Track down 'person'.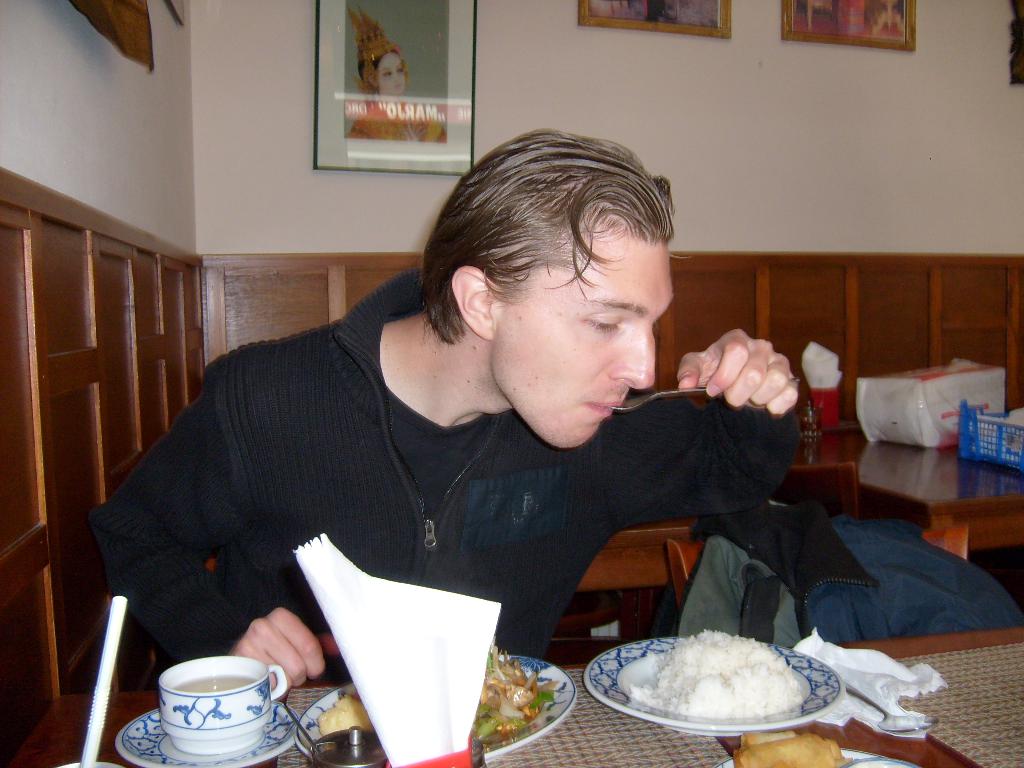
Tracked to region(105, 146, 835, 738).
